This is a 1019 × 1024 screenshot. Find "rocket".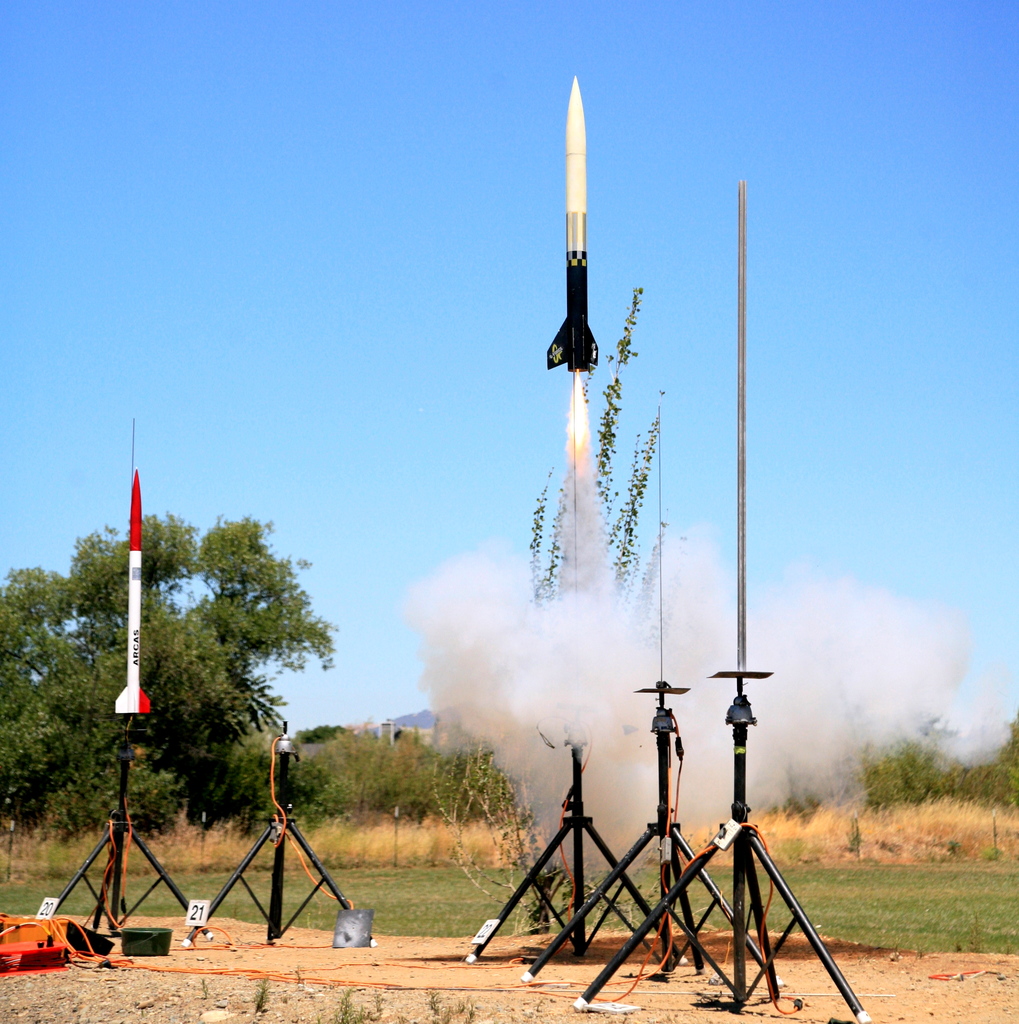
Bounding box: left=107, top=470, right=148, bottom=714.
